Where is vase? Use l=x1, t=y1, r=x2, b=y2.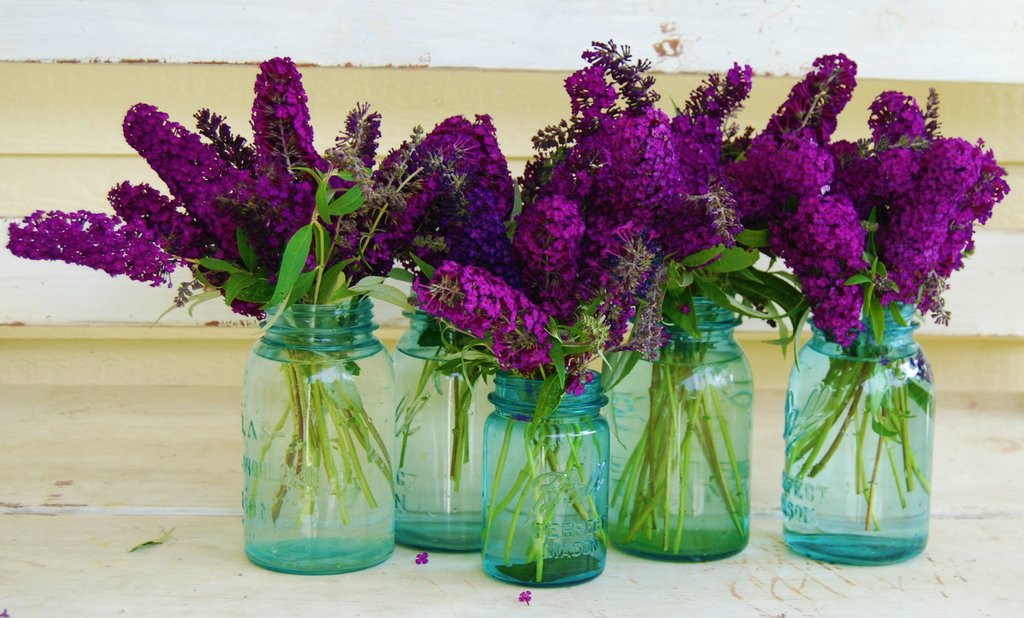
l=390, t=307, r=506, b=551.
